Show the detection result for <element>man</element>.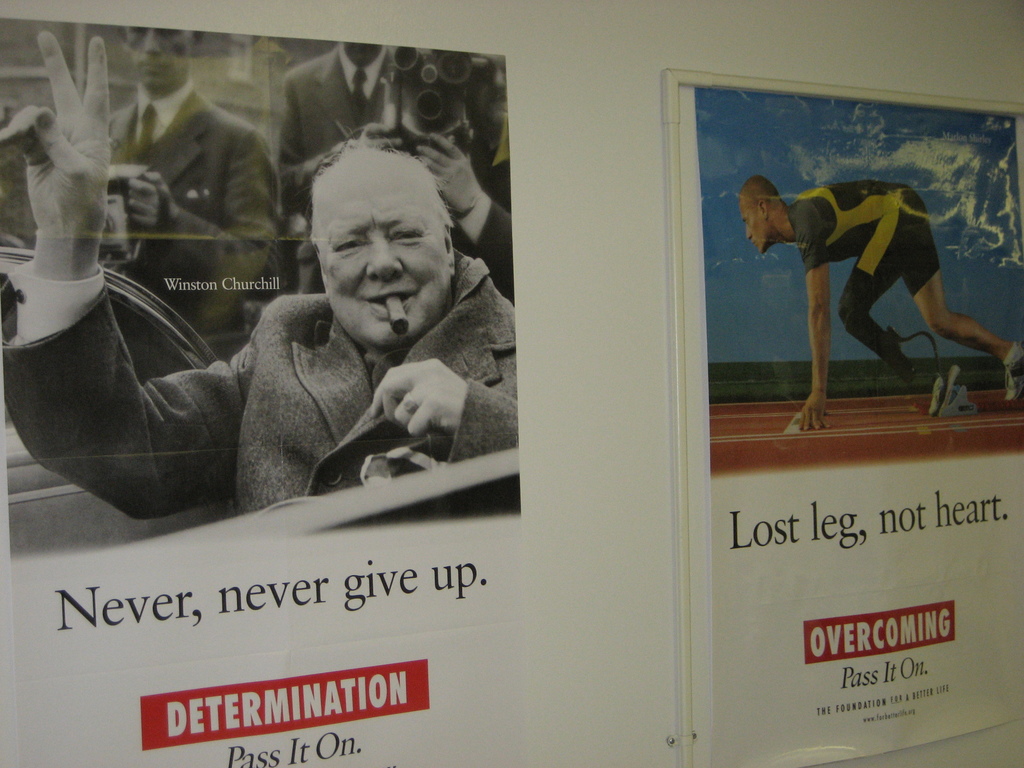
bbox(719, 143, 995, 422).
